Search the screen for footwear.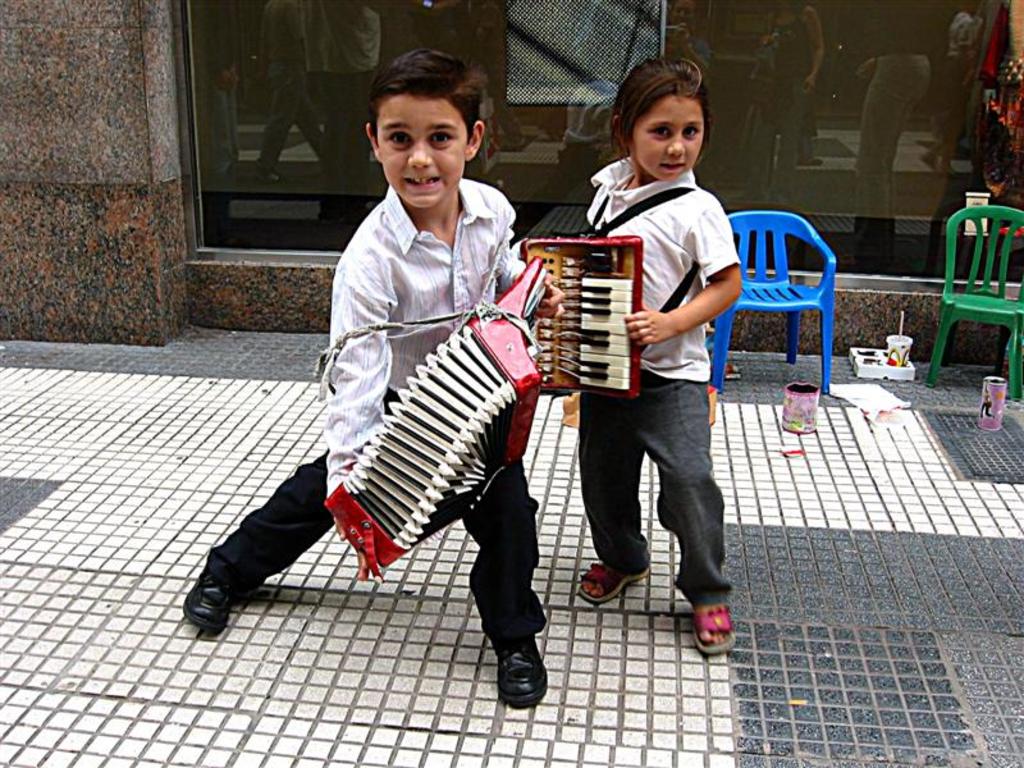
Found at 480 637 547 718.
